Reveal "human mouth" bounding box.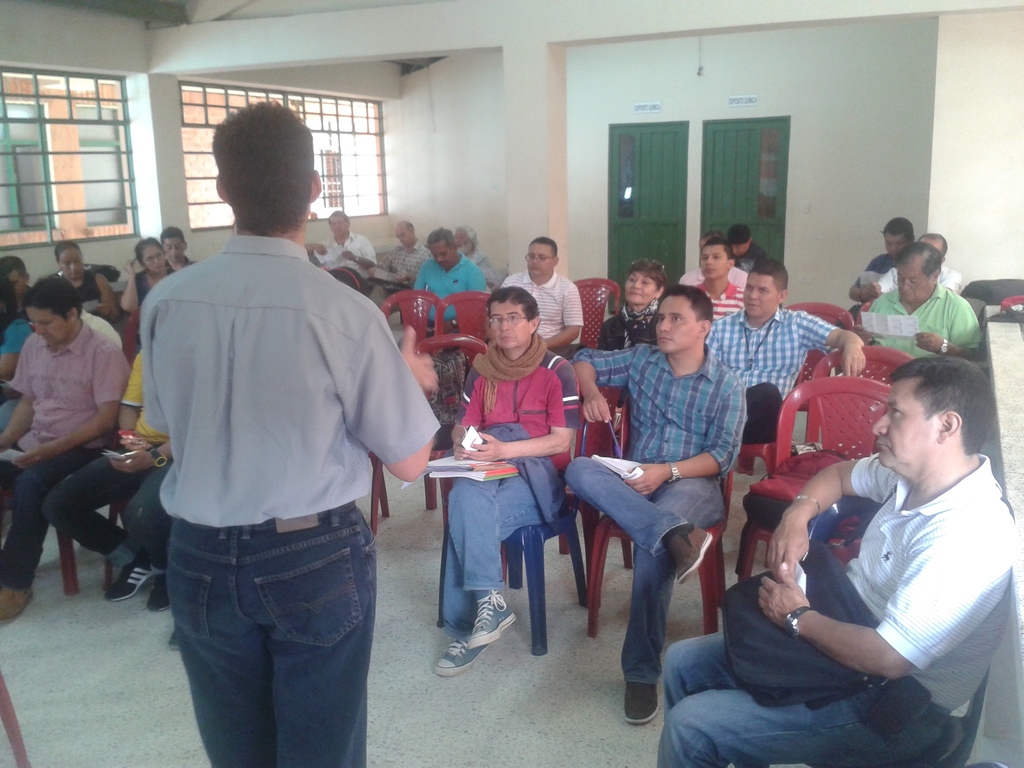
Revealed: select_region(627, 292, 641, 296).
